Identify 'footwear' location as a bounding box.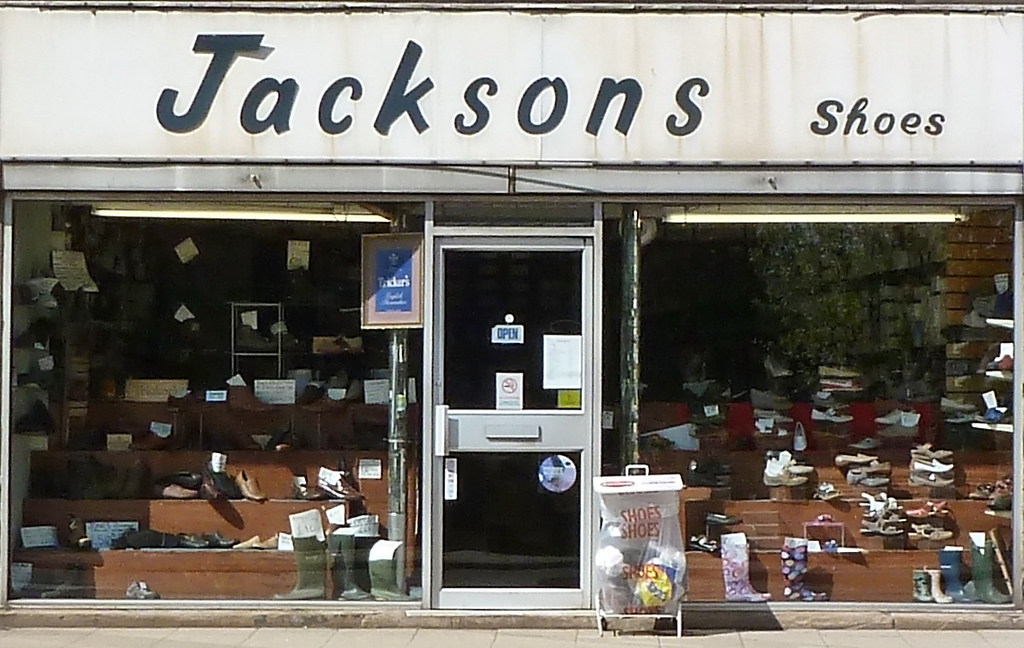
274, 536, 326, 597.
